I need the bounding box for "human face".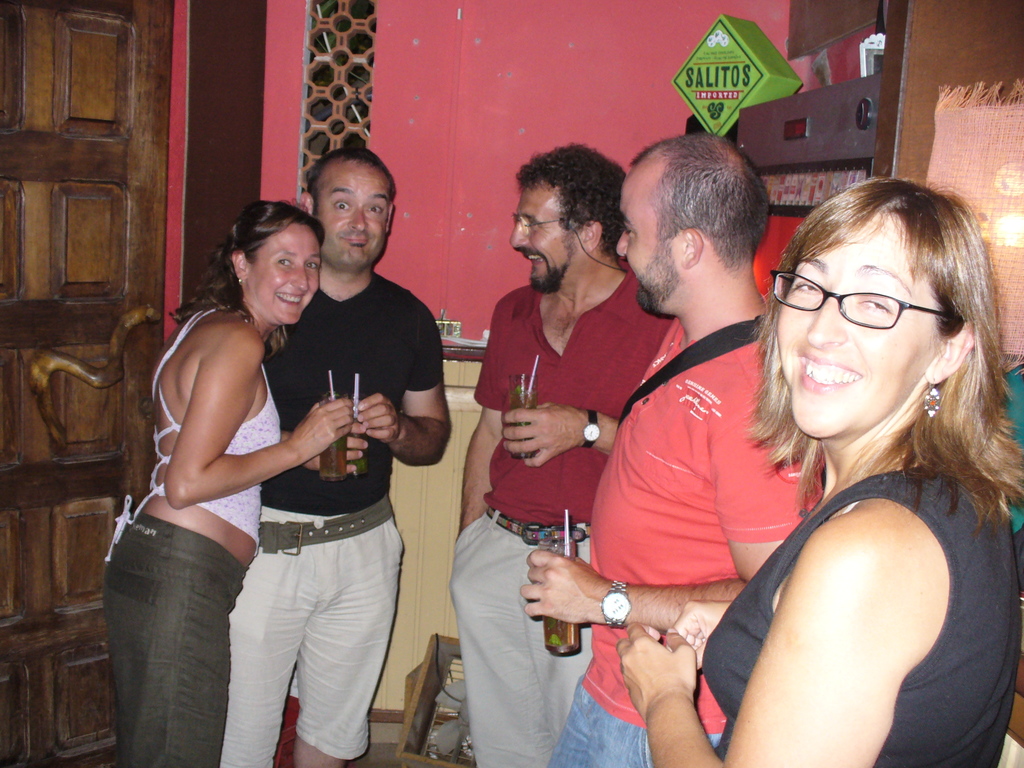
Here it is: select_region(318, 159, 392, 270).
